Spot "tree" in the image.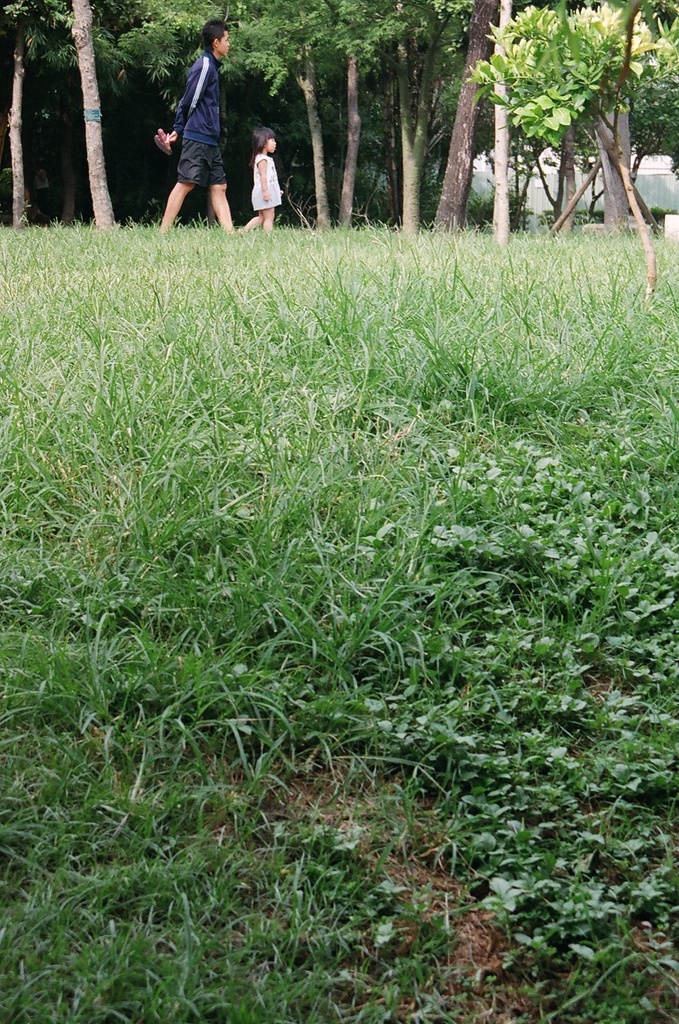
"tree" found at (x1=0, y1=0, x2=55, y2=231).
